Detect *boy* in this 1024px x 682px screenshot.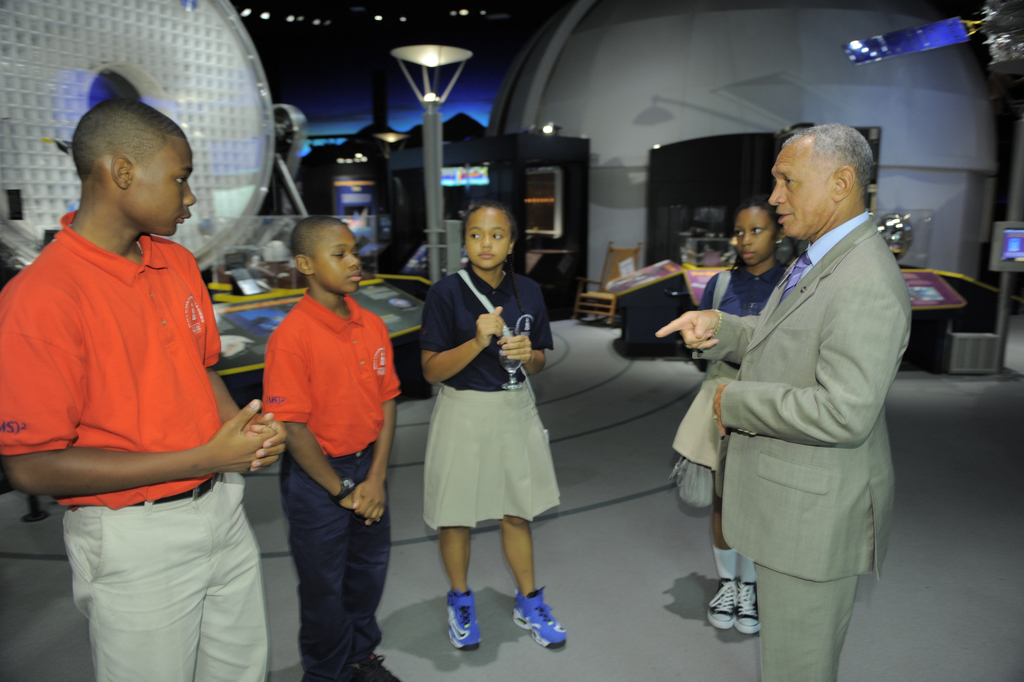
Detection: x1=0 y1=93 x2=289 y2=679.
